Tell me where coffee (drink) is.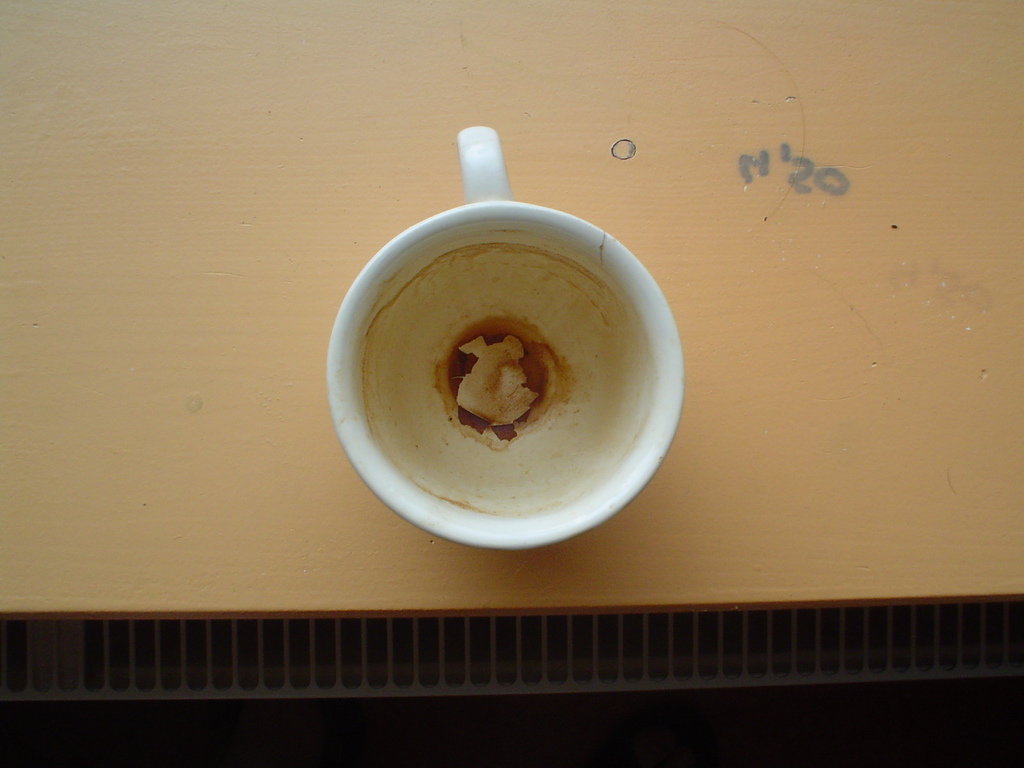
coffee (drink) is at <bbox>367, 245, 661, 511</bbox>.
